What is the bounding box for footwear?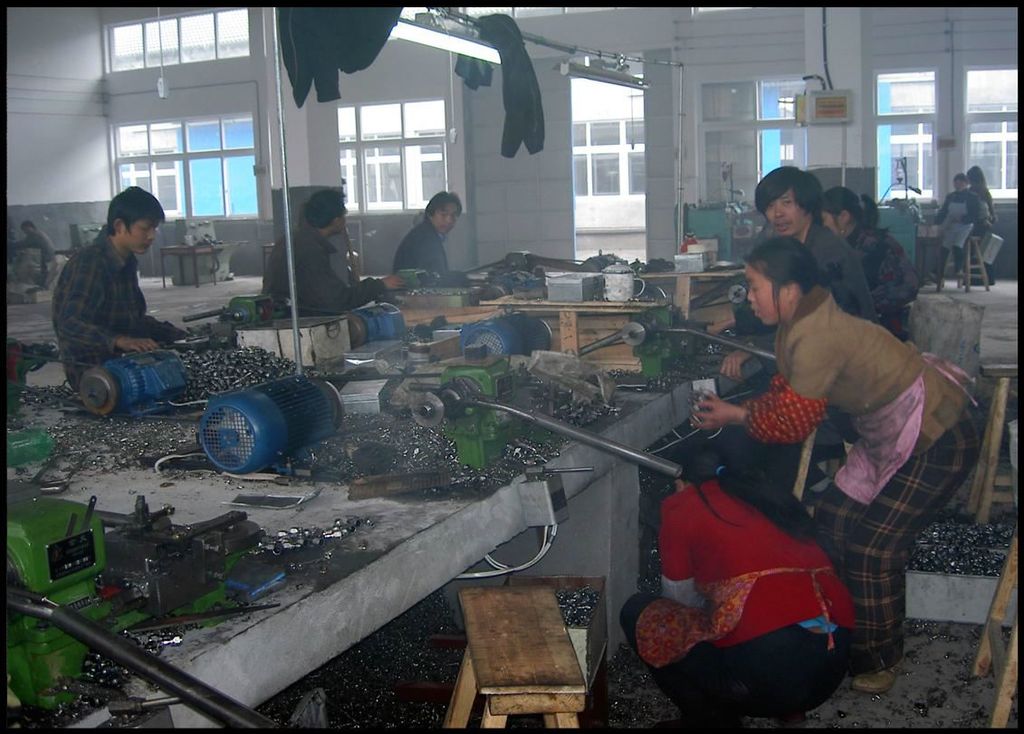
detection(849, 663, 907, 697).
